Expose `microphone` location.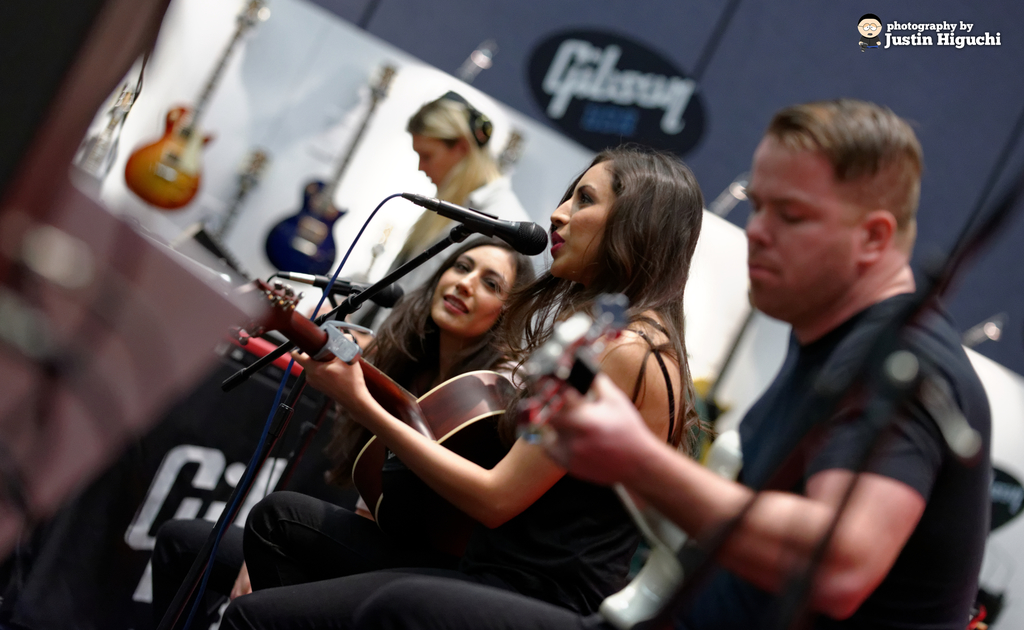
Exposed at bbox=(261, 278, 405, 318).
